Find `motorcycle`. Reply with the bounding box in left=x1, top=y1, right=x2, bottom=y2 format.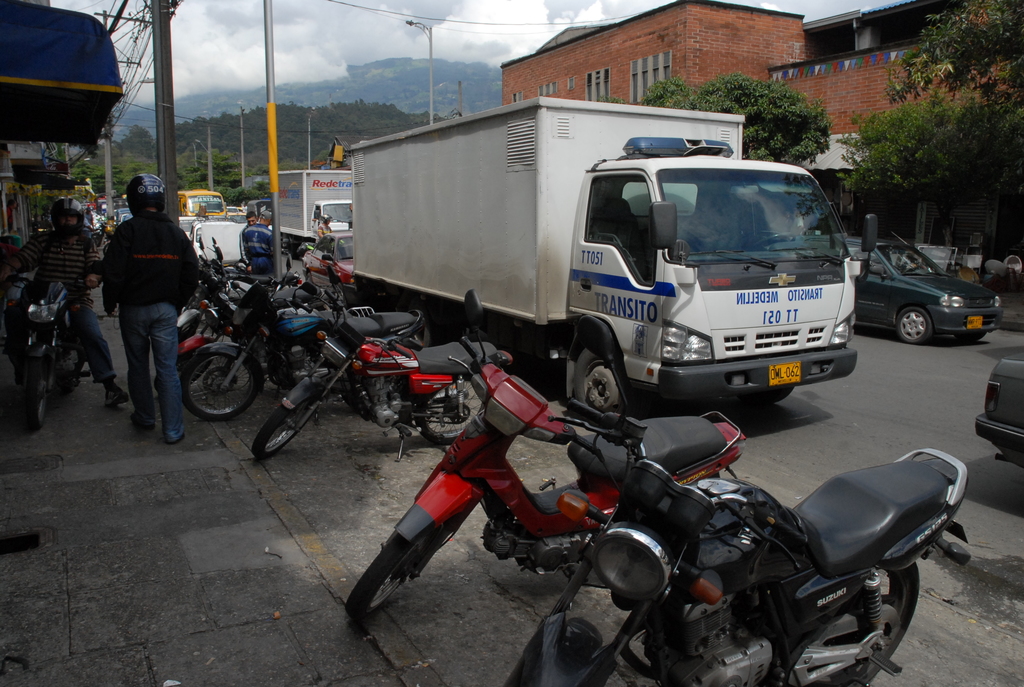
left=340, top=283, right=765, bottom=622.
